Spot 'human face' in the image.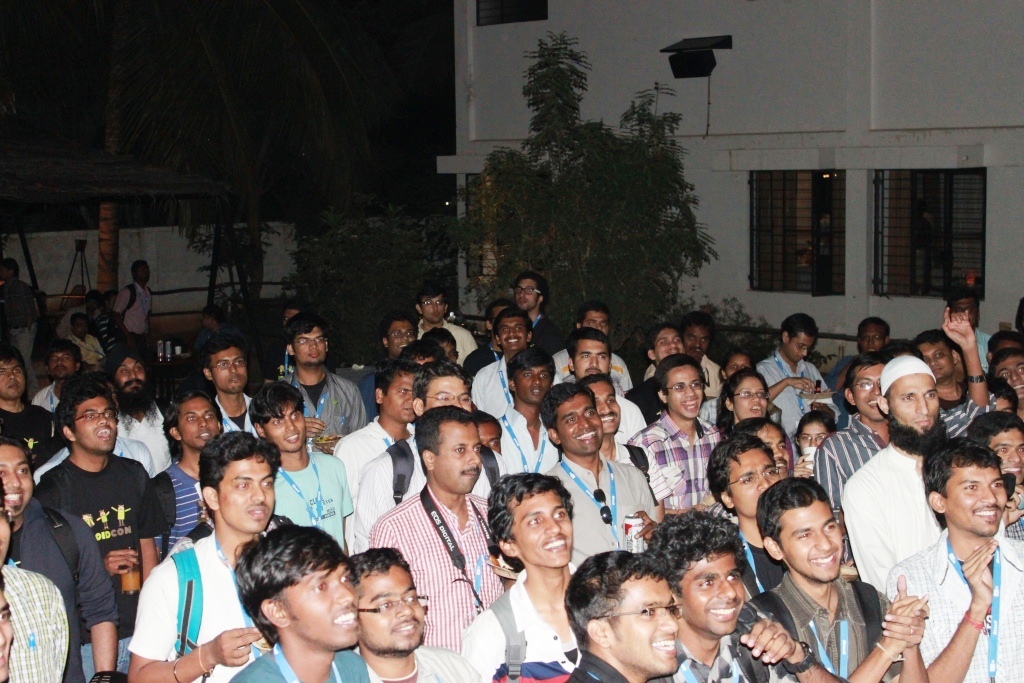
'human face' found at pyautogui.locateOnScreen(579, 310, 611, 334).
